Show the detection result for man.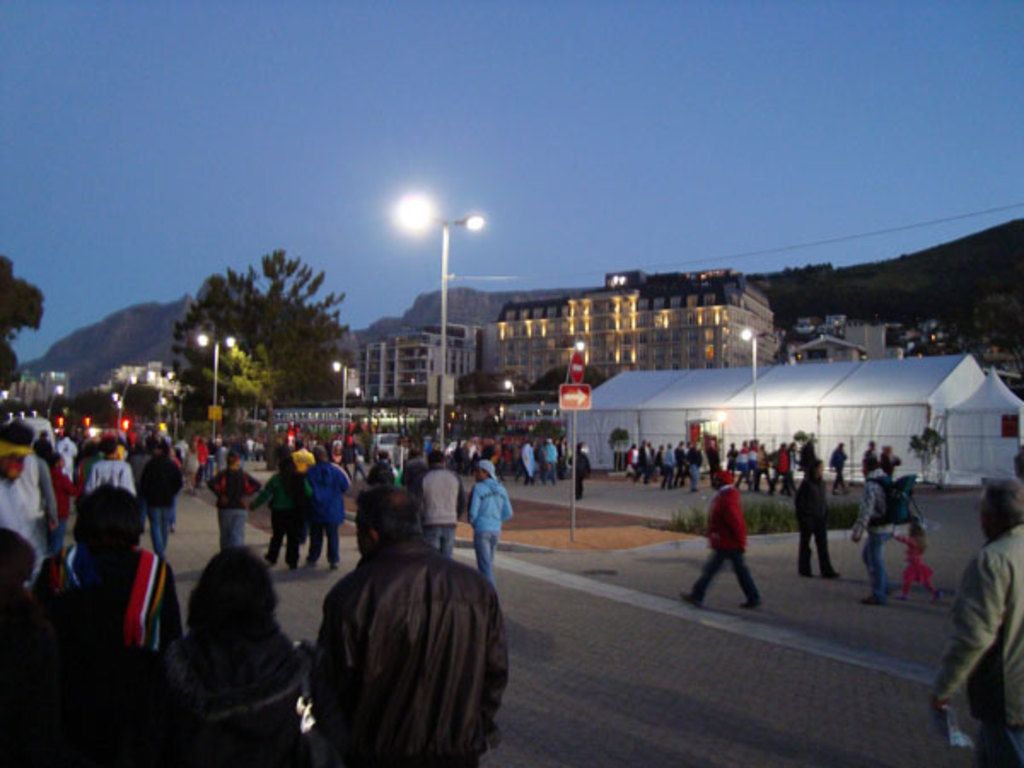
BBox(370, 452, 391, 486).
